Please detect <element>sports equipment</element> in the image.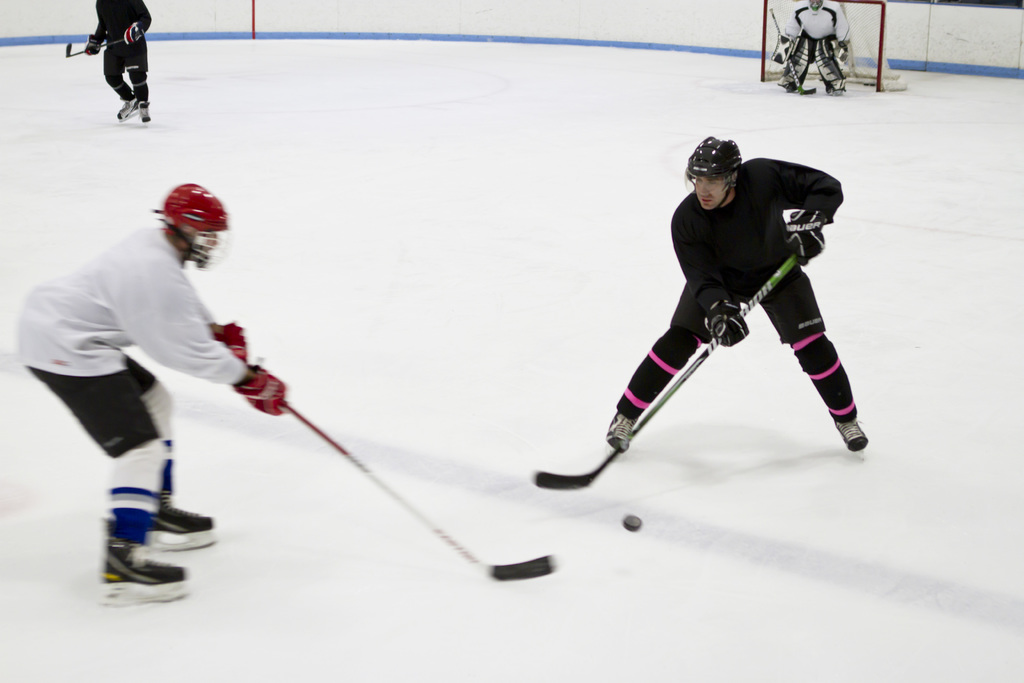
bbox(152, 185, 227, 265).
